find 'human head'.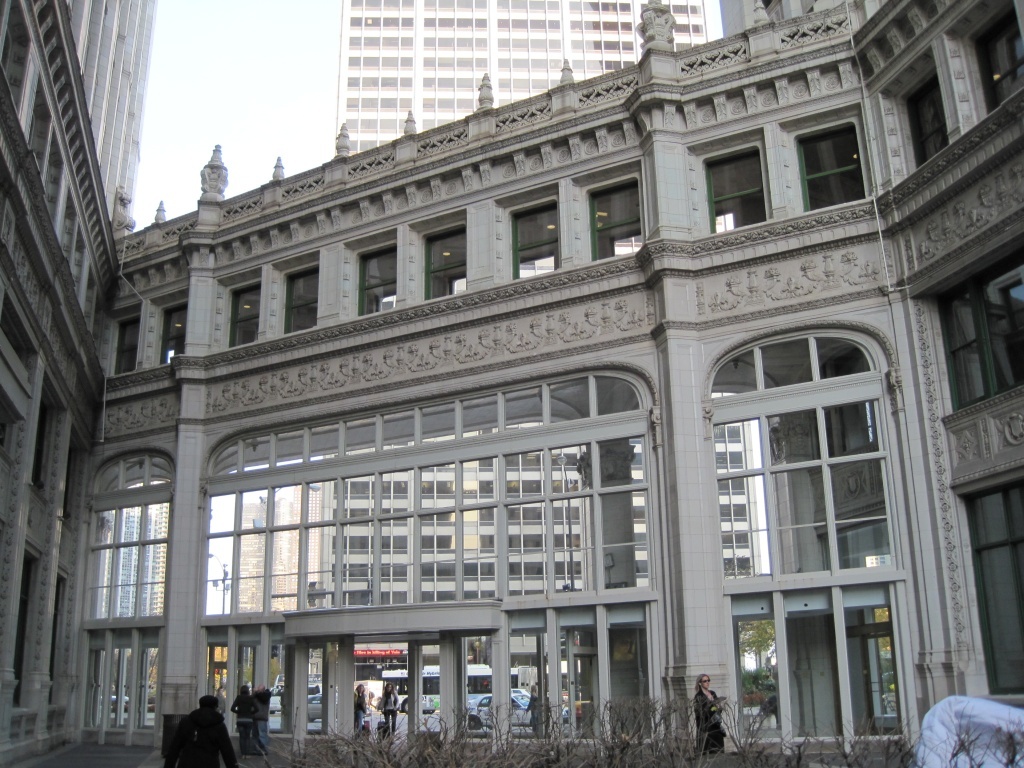
bbox(699, 674, 710, 690).
